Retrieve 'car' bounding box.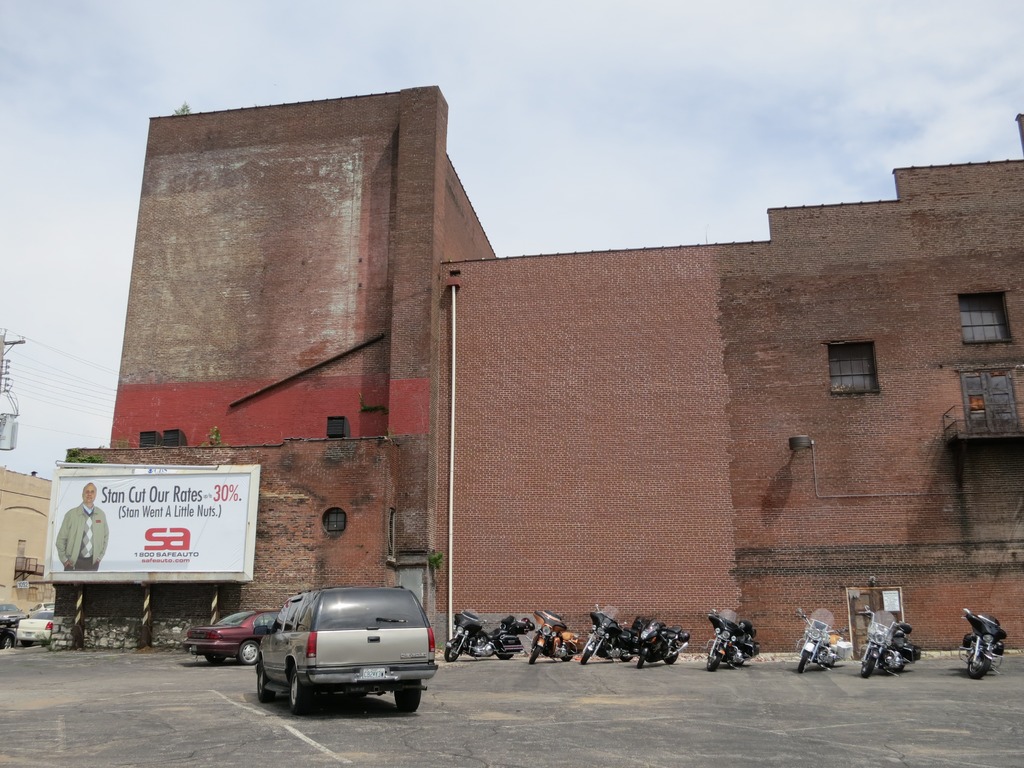
Bounding box: locate(257, 586, 443, 716).
